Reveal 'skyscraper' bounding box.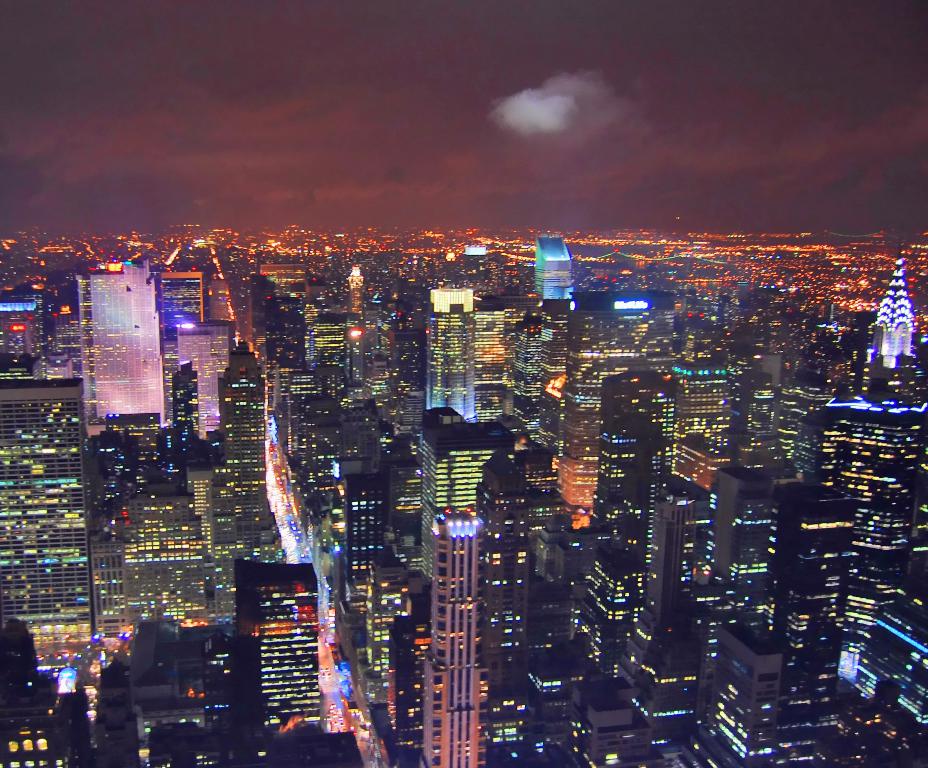
Revealed: <box>425,301,477,422</box>.
